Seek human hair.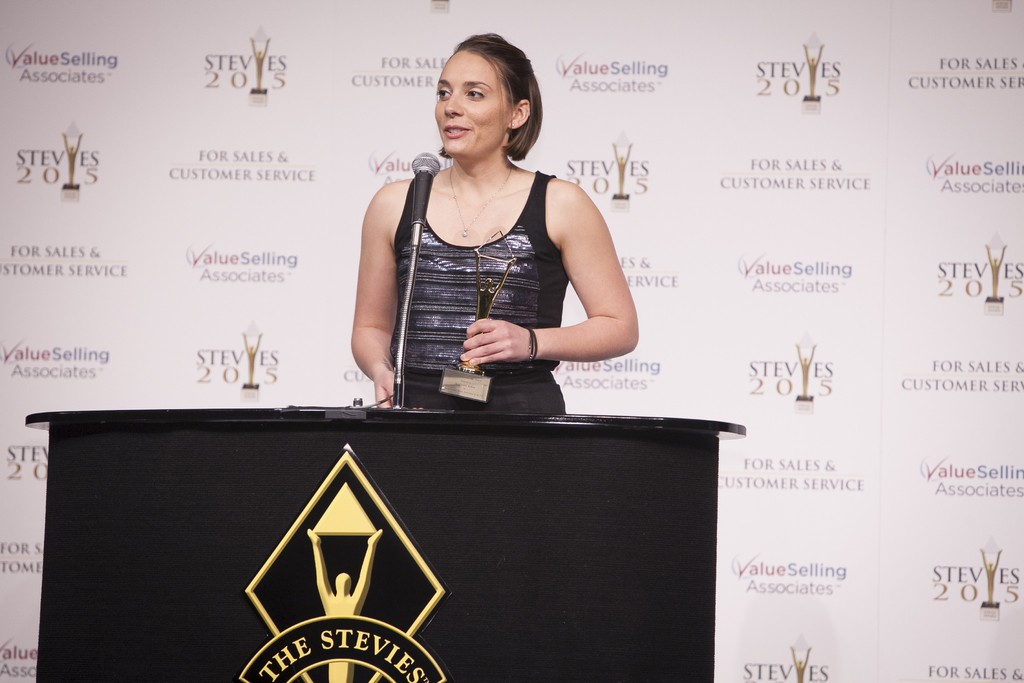
BBox(426, 33, 546, 161).
